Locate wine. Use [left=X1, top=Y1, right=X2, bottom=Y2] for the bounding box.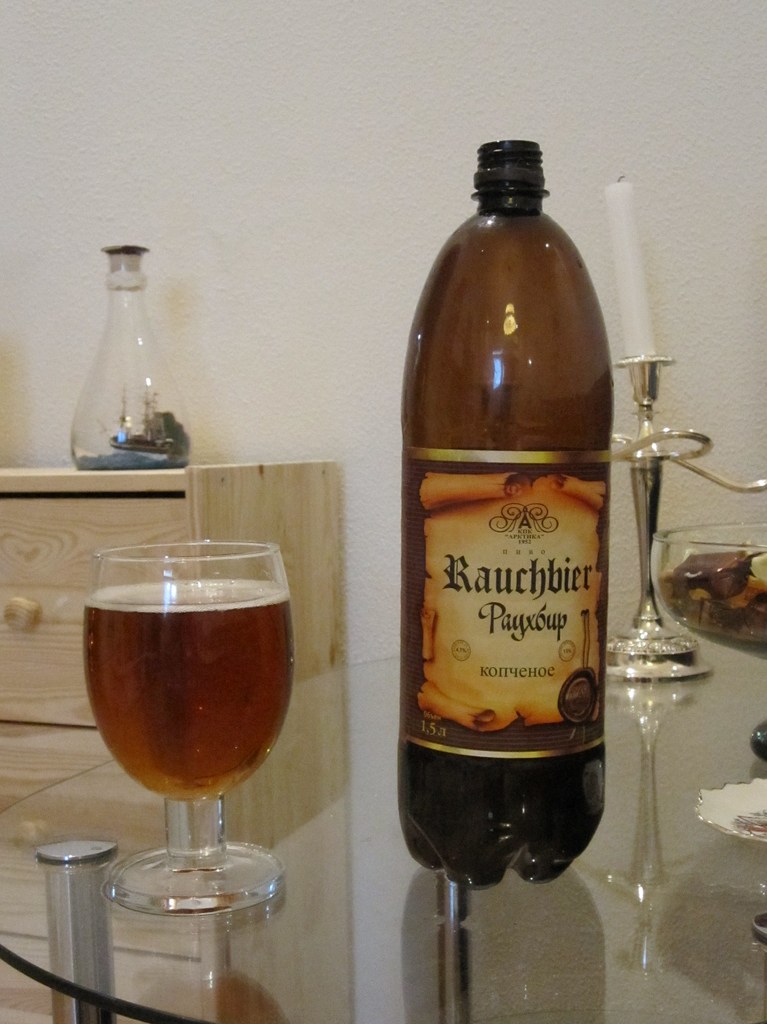
[left=84, top=581, right=297, bottom=795].
